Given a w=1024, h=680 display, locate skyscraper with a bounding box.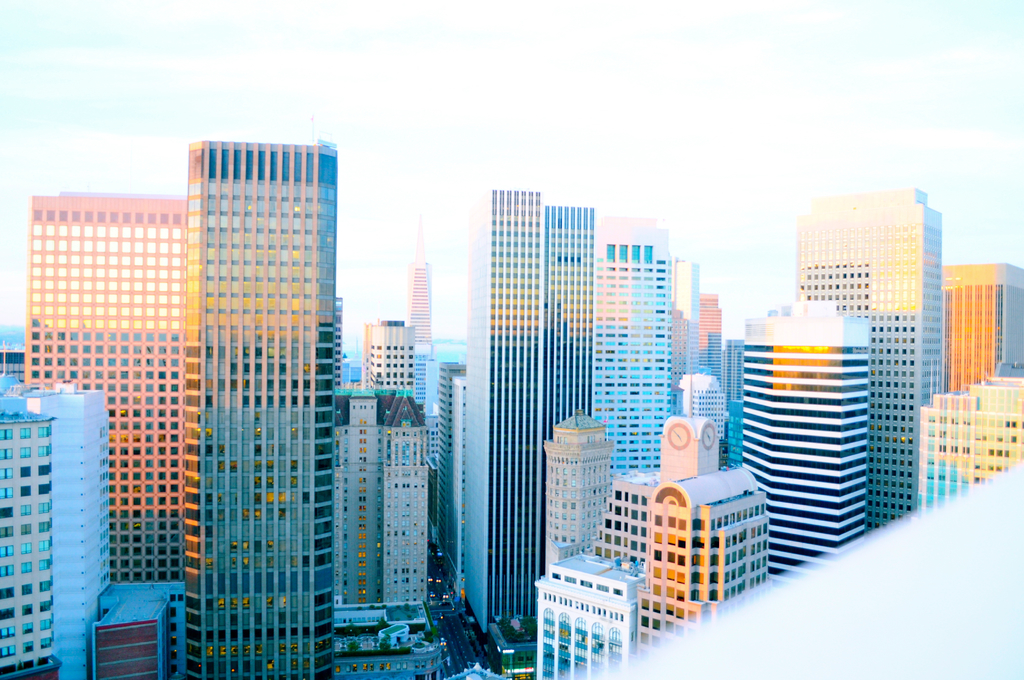
Located: {"x1": 584, "y1": 209, "x2": 685, "y2": 489}.
